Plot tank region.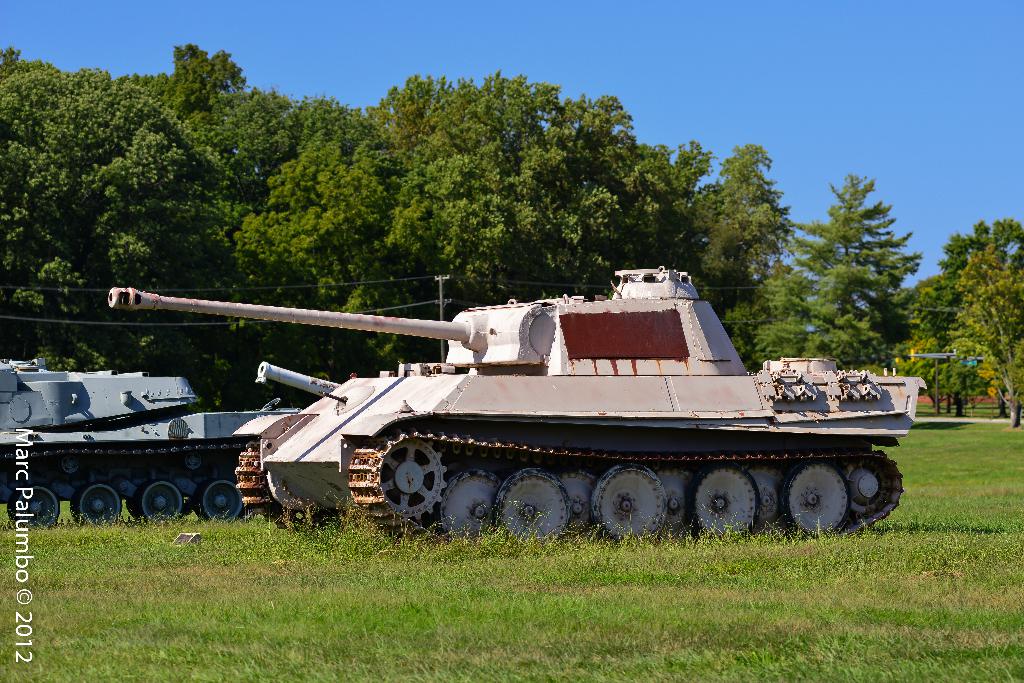
Plotted at [0,356,304,525].
